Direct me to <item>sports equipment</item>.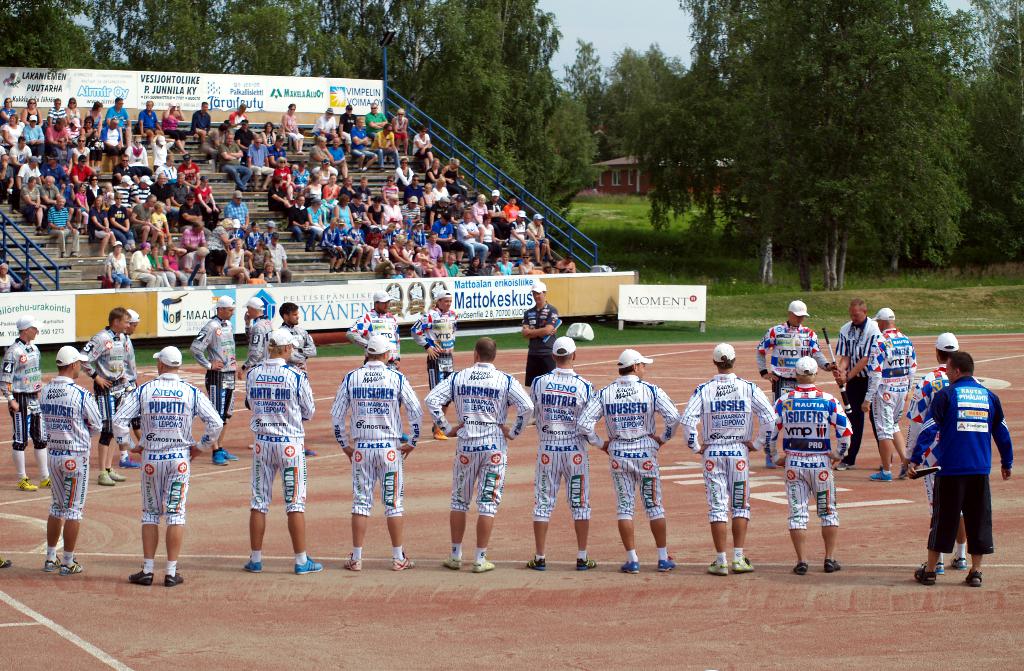
Direction: locate(344, 554, 362, 570).
